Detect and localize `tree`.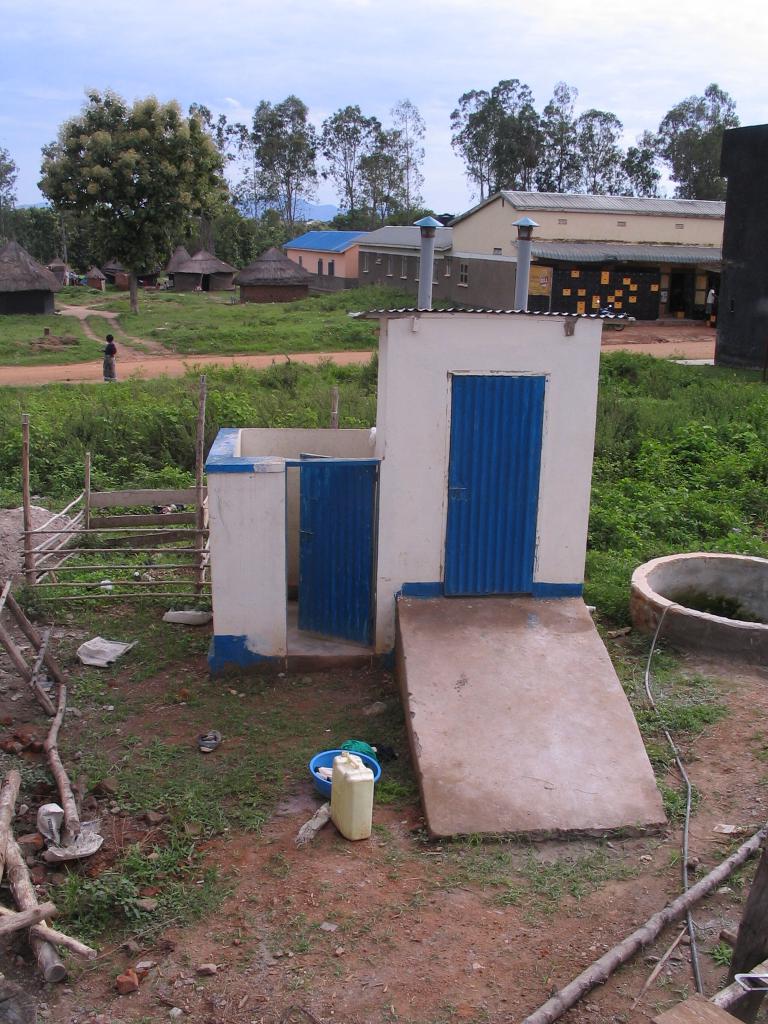
Localized at box(360, 92, 426, 216).
